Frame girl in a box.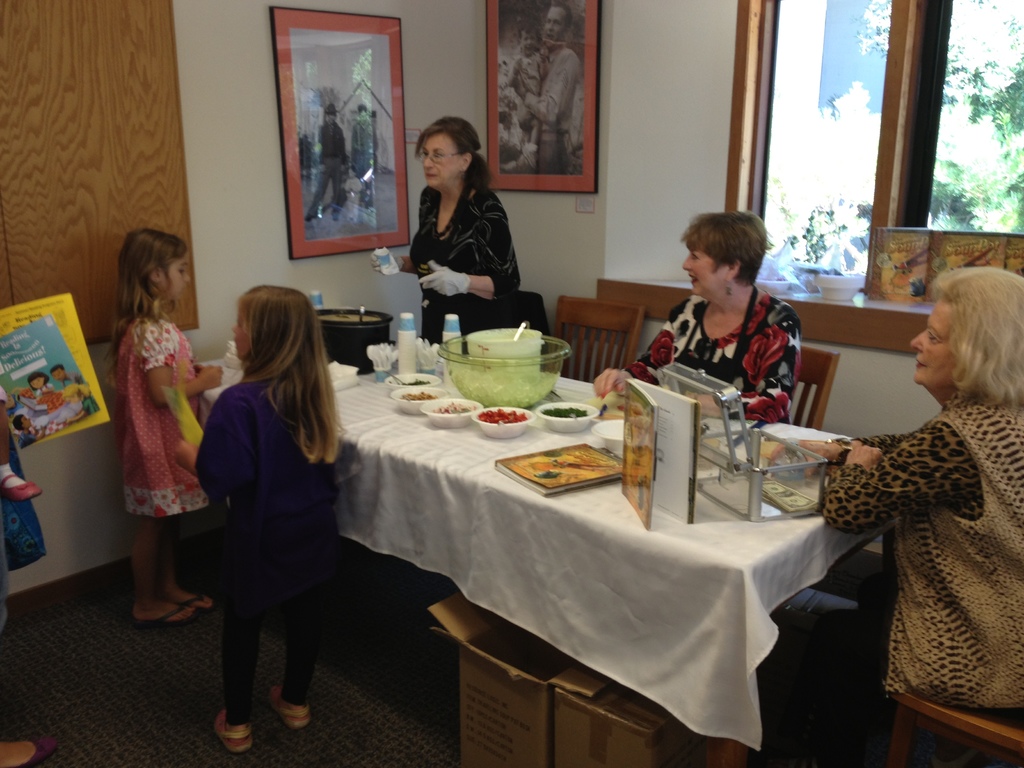
<bbox>111, 231, 222, 625</bbox>.
